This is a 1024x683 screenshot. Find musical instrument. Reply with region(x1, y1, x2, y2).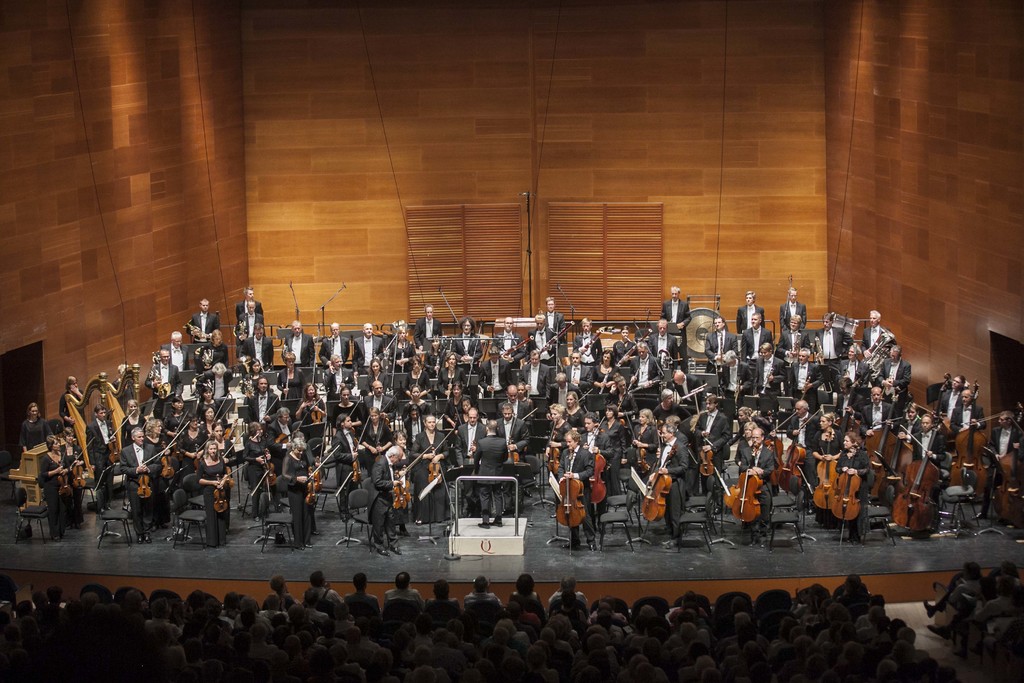
region(788, 334, 804, 368).
